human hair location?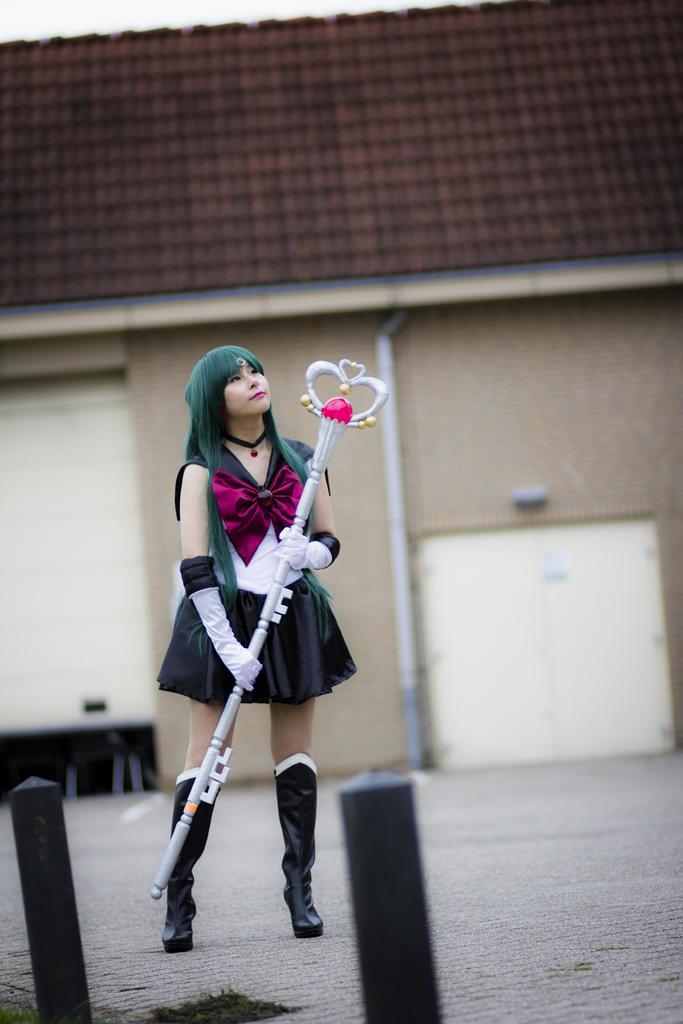
(x1=181, y1=345, x2=334, y2=662)
